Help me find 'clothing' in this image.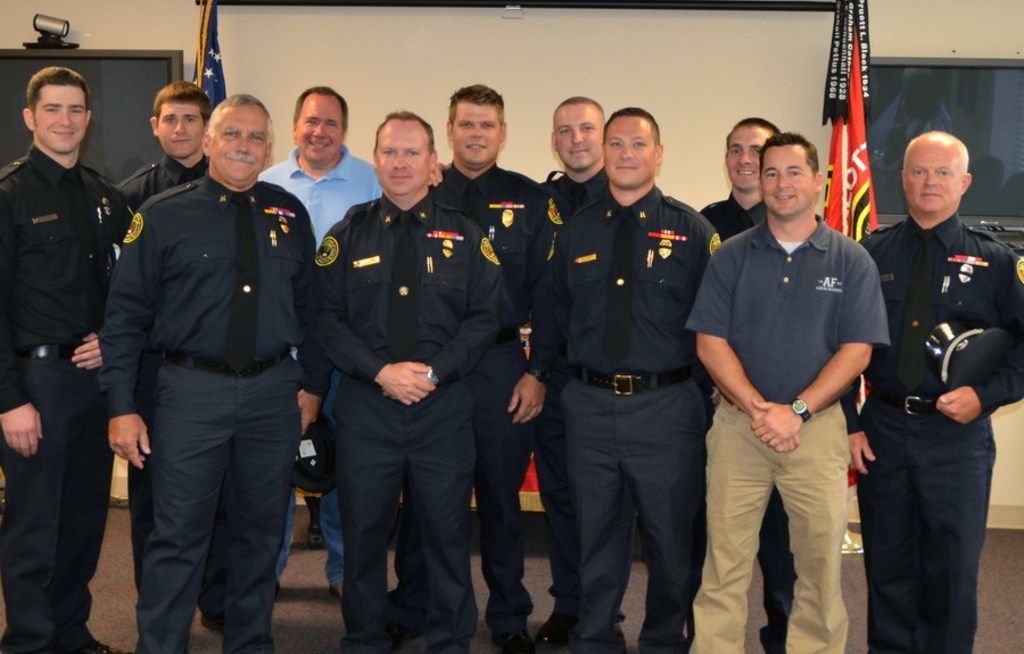
Found it: <box>696,147,890,627</box>.
